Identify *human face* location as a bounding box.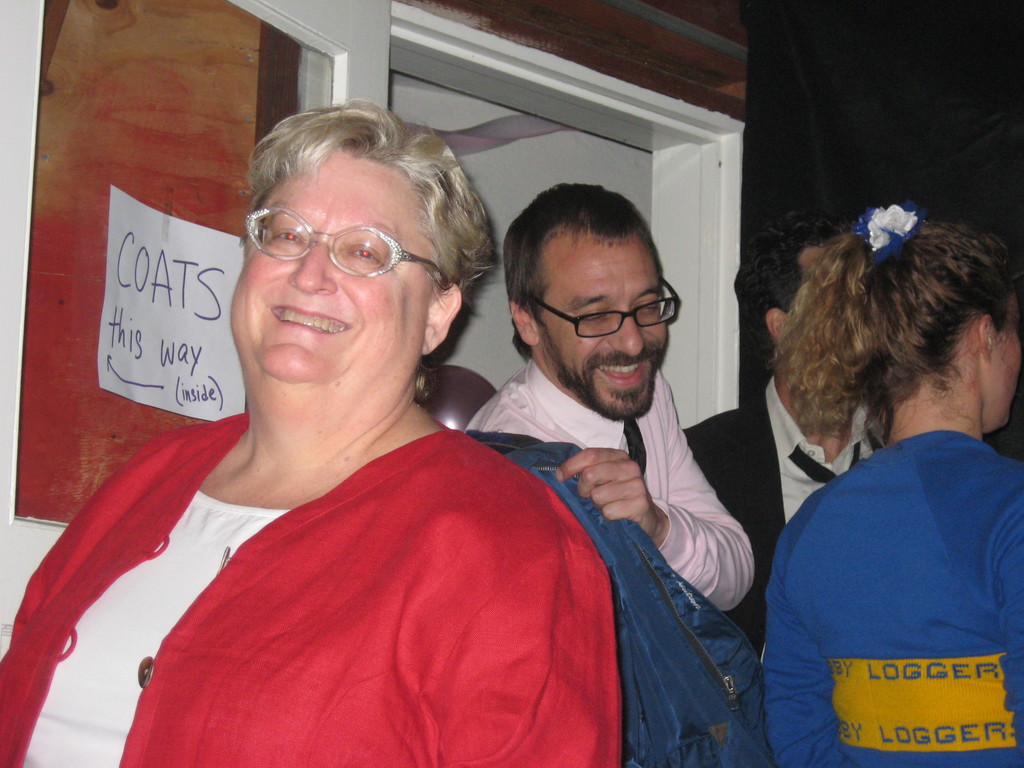
(227,150,435,385).
